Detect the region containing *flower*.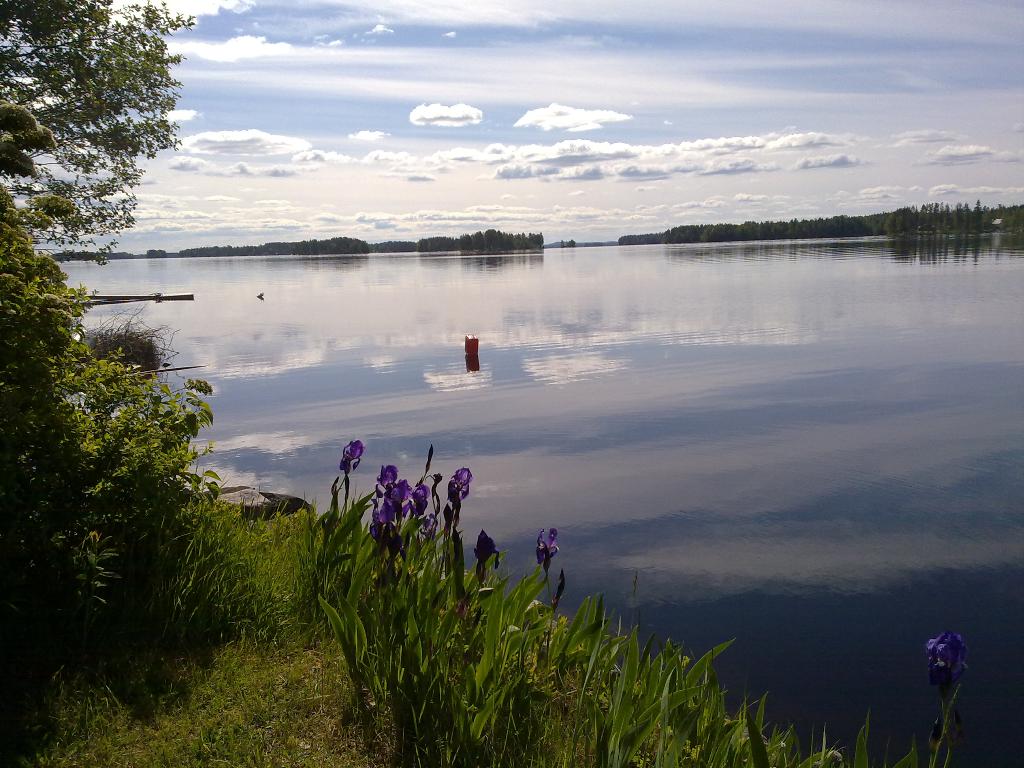
left=444, top=465, right=474, bottom=505.
